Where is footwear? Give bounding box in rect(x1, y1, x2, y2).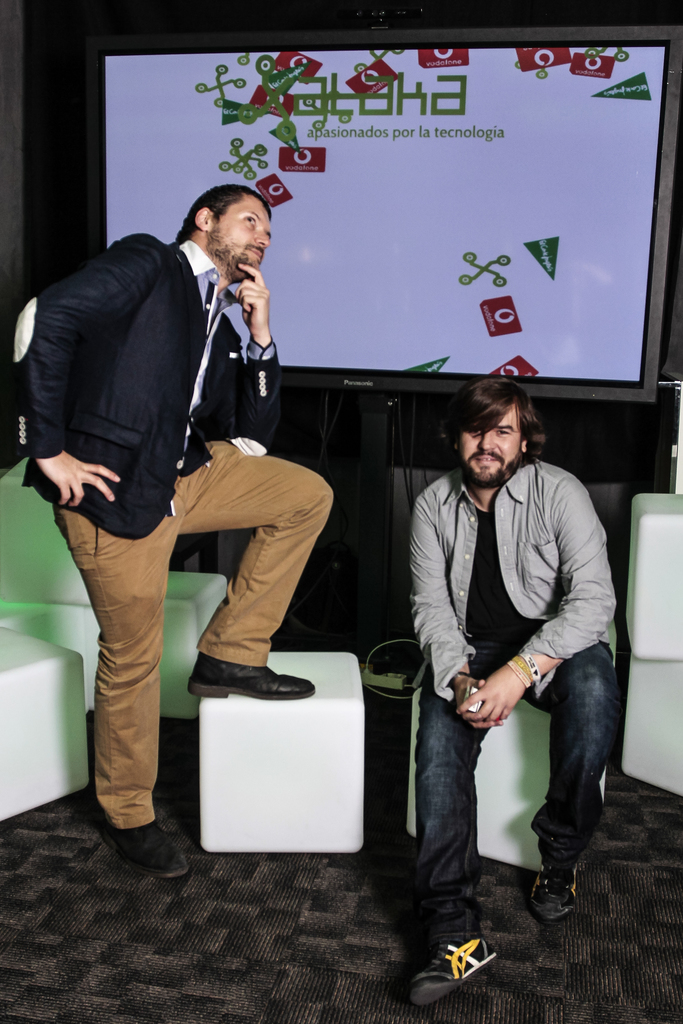
rect(526, 865, 579, 916).
